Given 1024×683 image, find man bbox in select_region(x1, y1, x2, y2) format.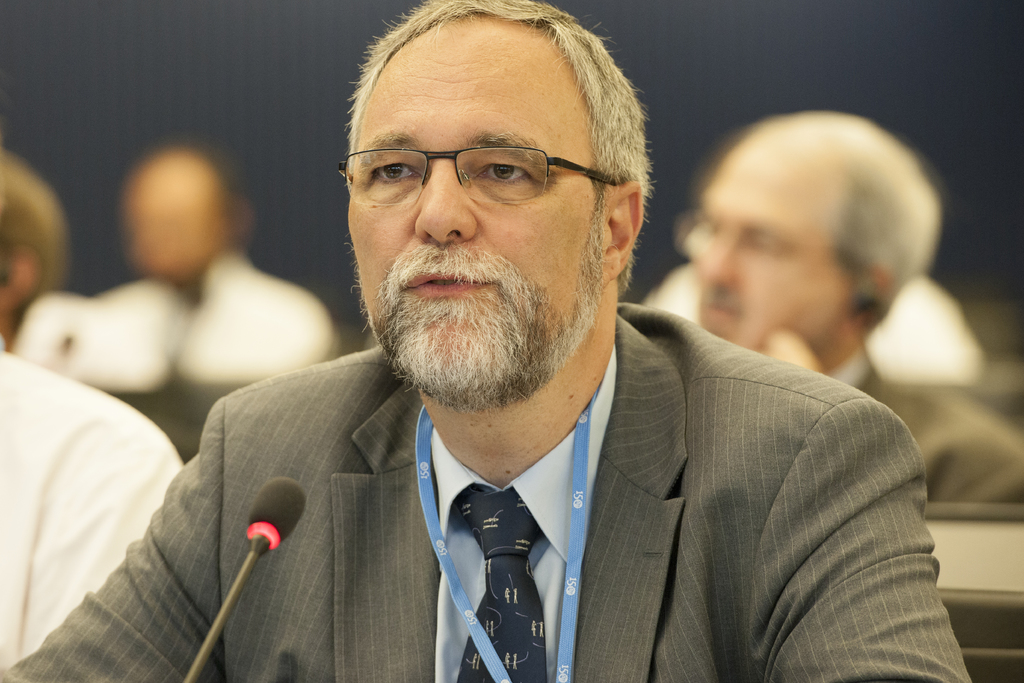
select_region(675, 106, 1023, 506).
